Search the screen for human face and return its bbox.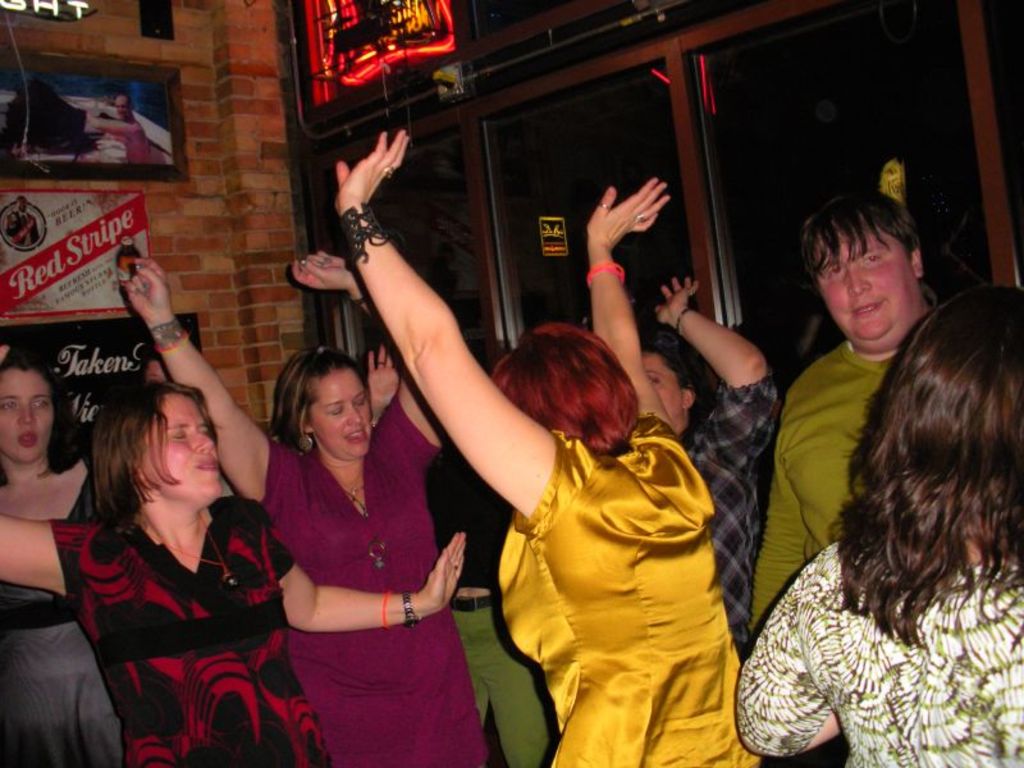
Found: 312, 371, 369, 454.
